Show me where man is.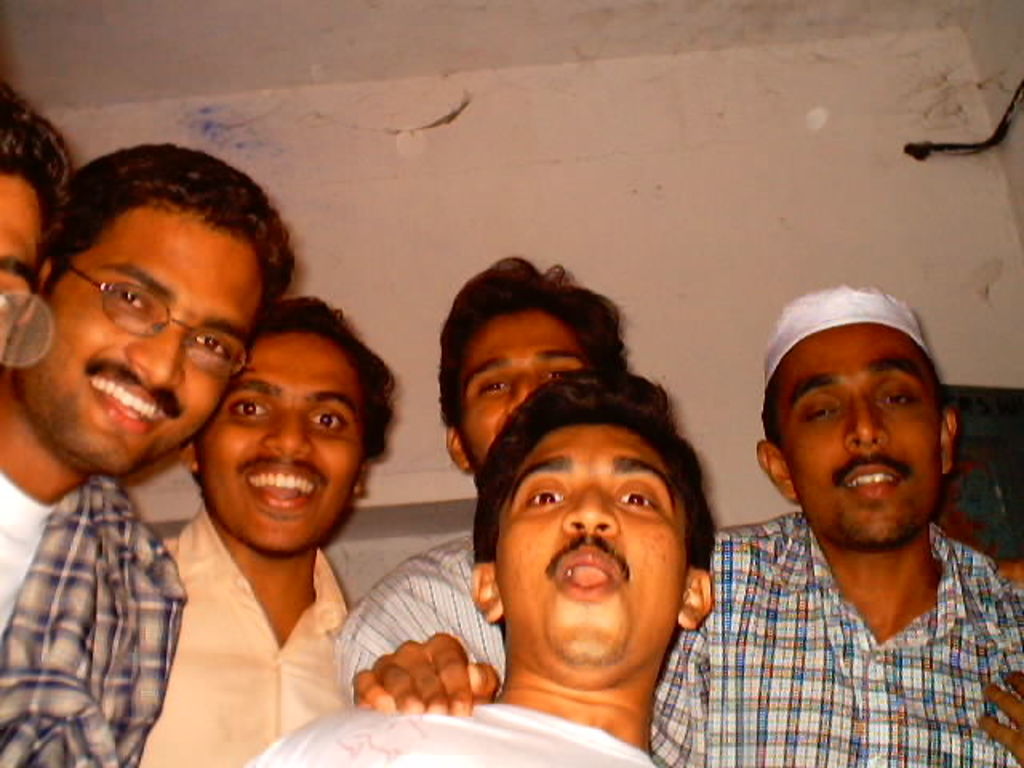
man is at bbox(666, 288, 1023, 765).
